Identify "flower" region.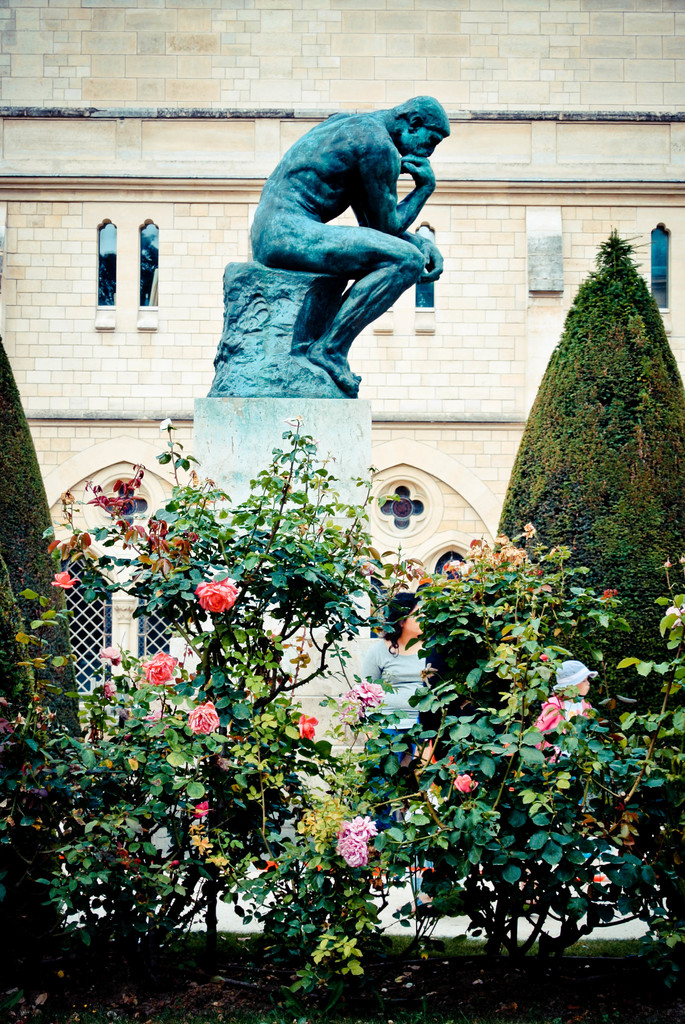
Region: 338 688 363 709.
